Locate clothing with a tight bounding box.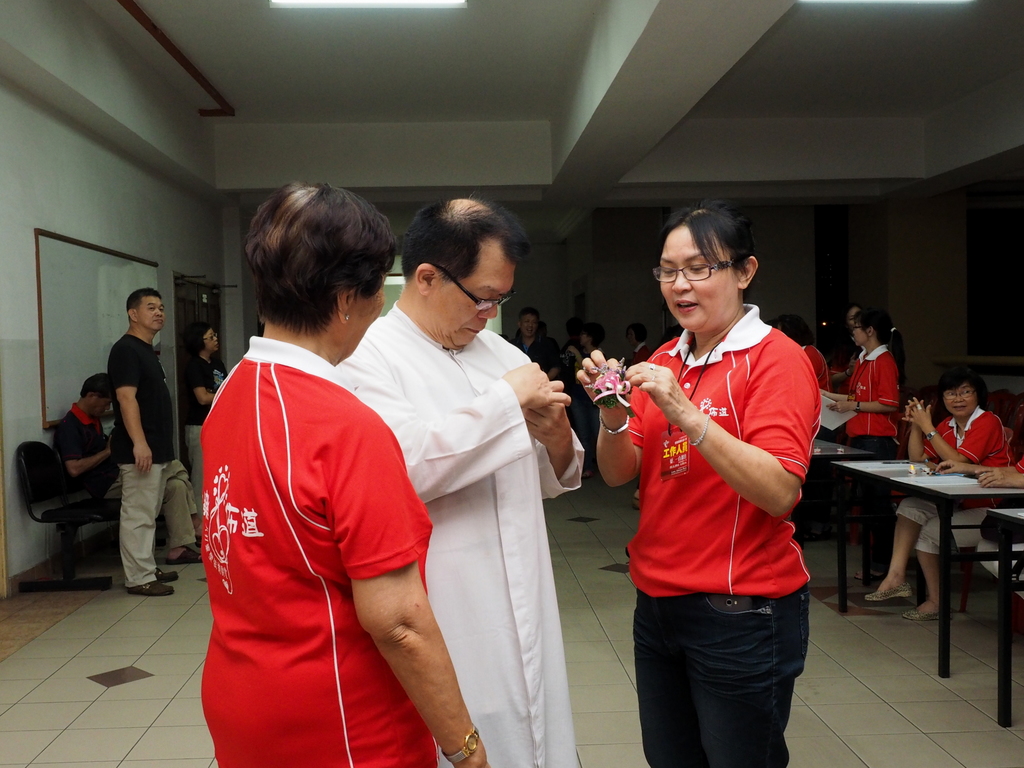
box=[632, 345, 655, 367].
